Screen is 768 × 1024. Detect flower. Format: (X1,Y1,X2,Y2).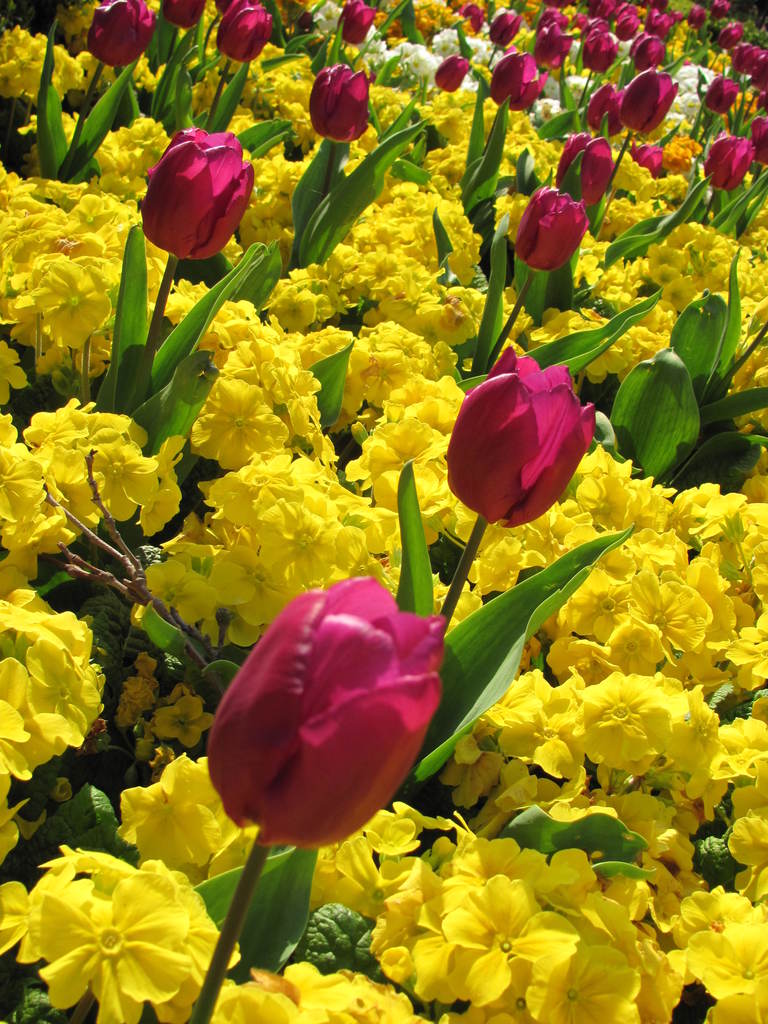
(90,3,163,70).
